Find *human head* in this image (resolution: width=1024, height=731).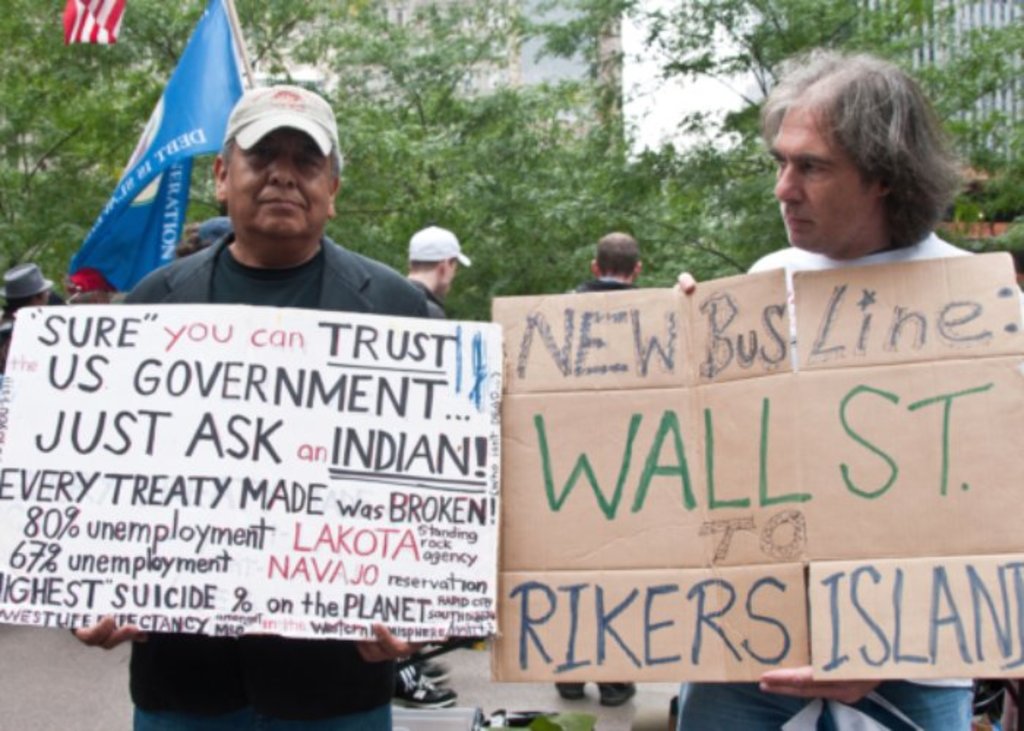
crop(0, 262, 51, 308).
